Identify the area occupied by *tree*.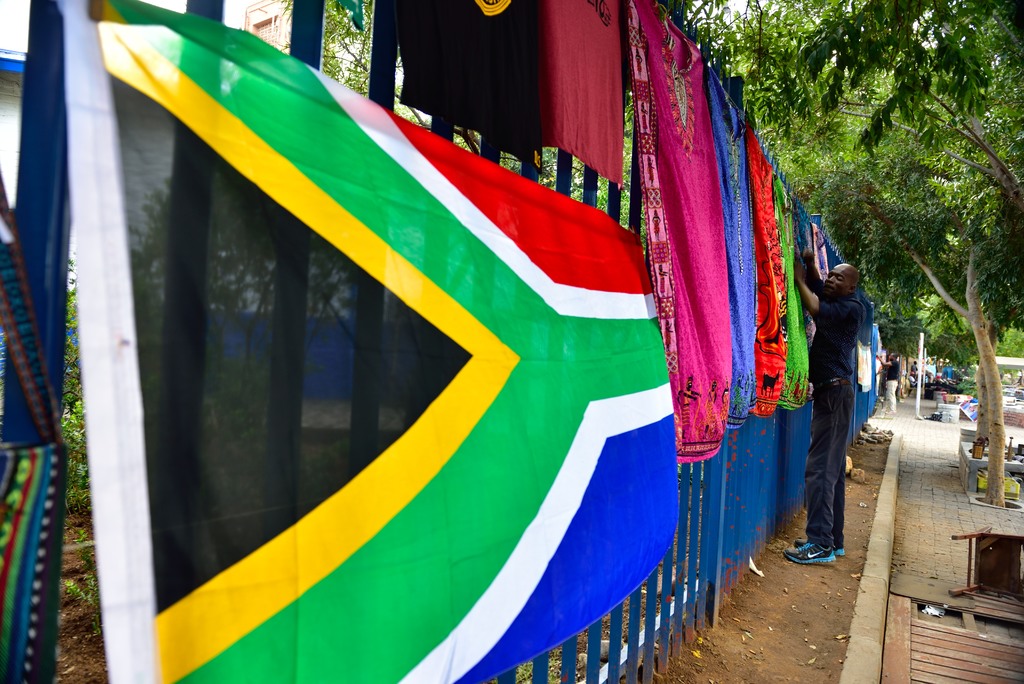
Area: (left=128, top=121, right=340, bottom=407).
